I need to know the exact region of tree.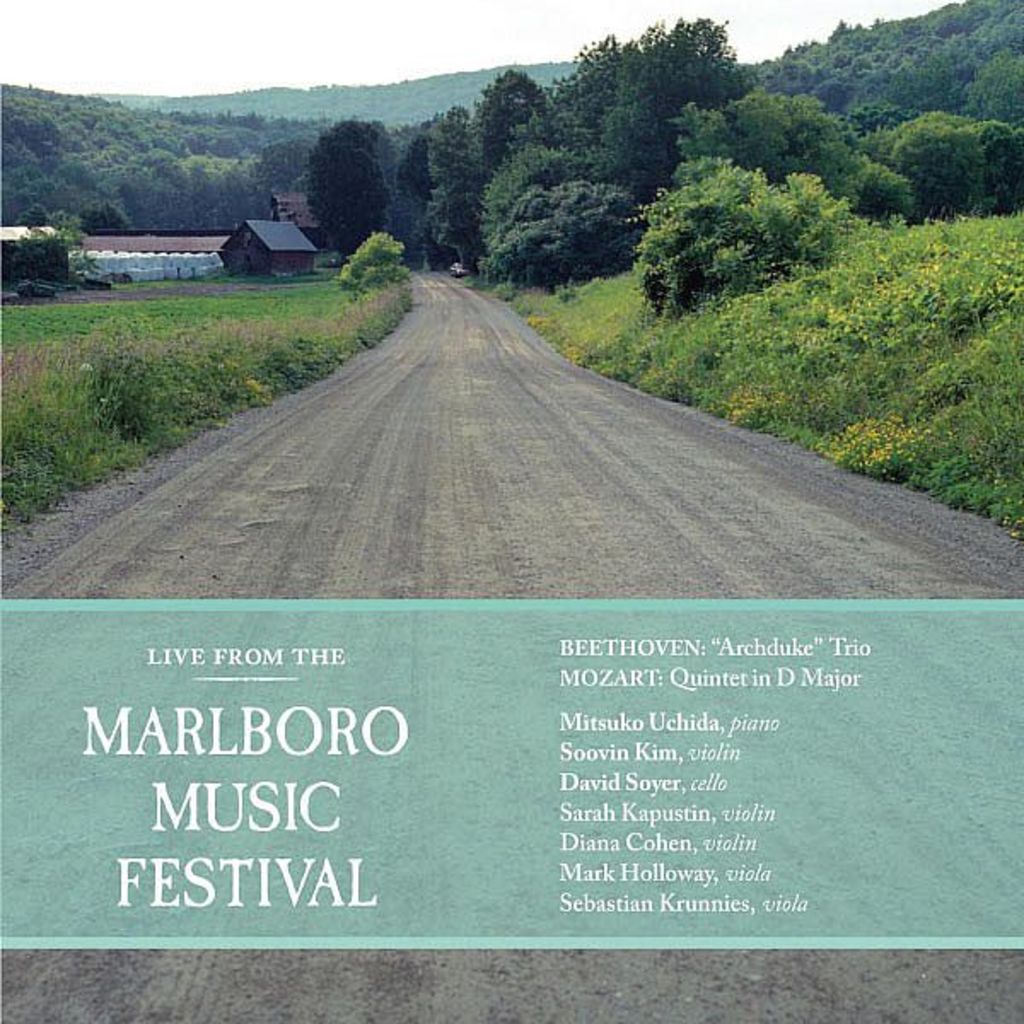
Region: {"left": 968, "top": 58, "right": 1022, "bottom": 119}.
